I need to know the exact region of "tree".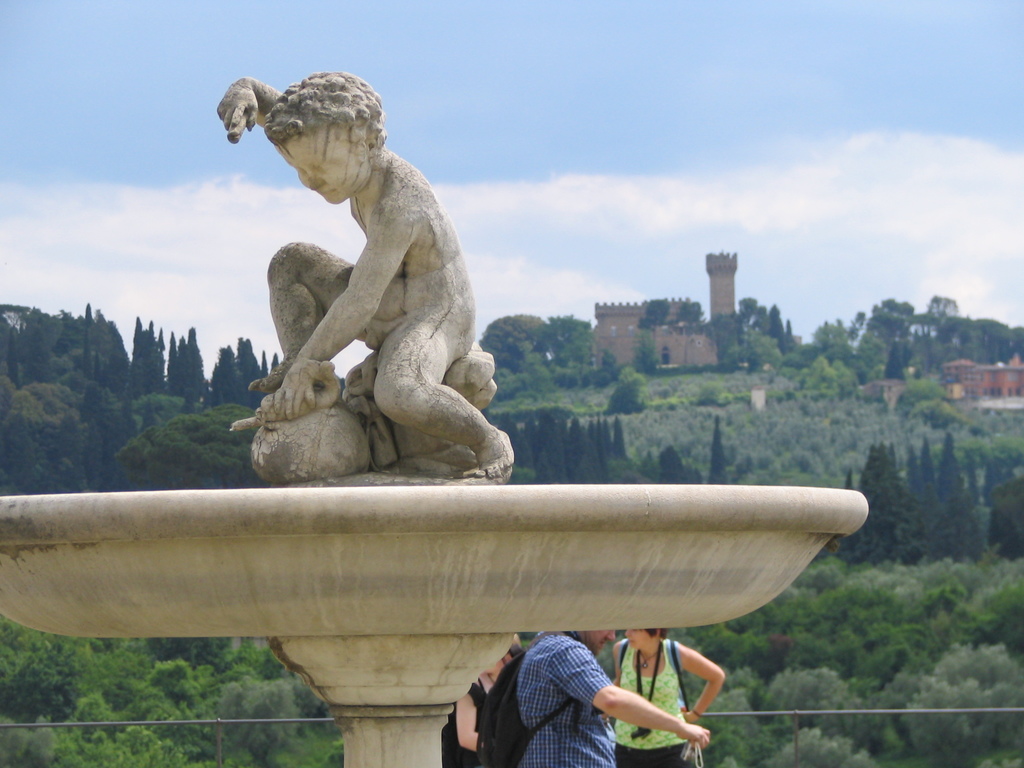
Region: (664,553,1023,767).
